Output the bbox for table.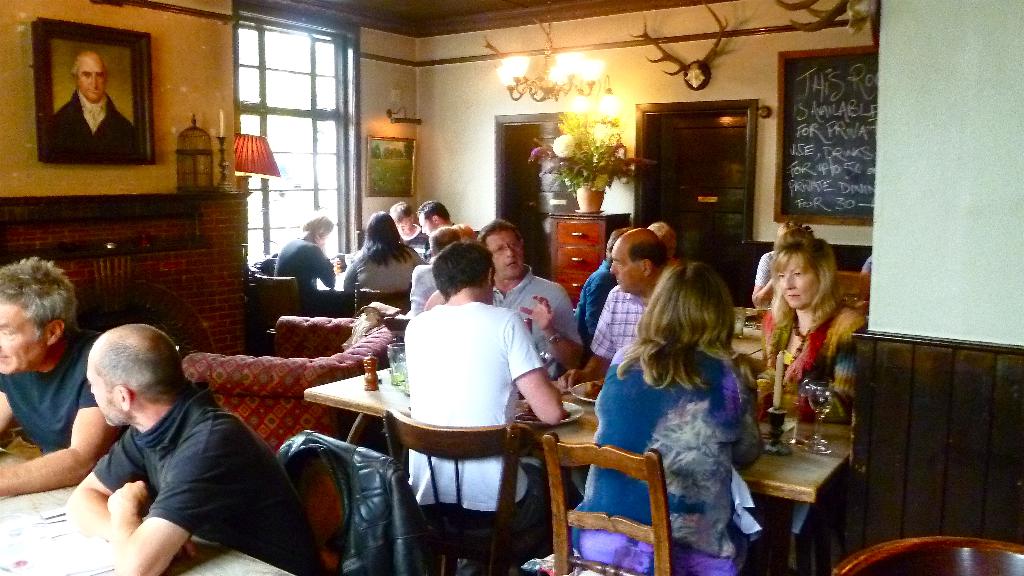
bbox(0, 428, 296, 575).
